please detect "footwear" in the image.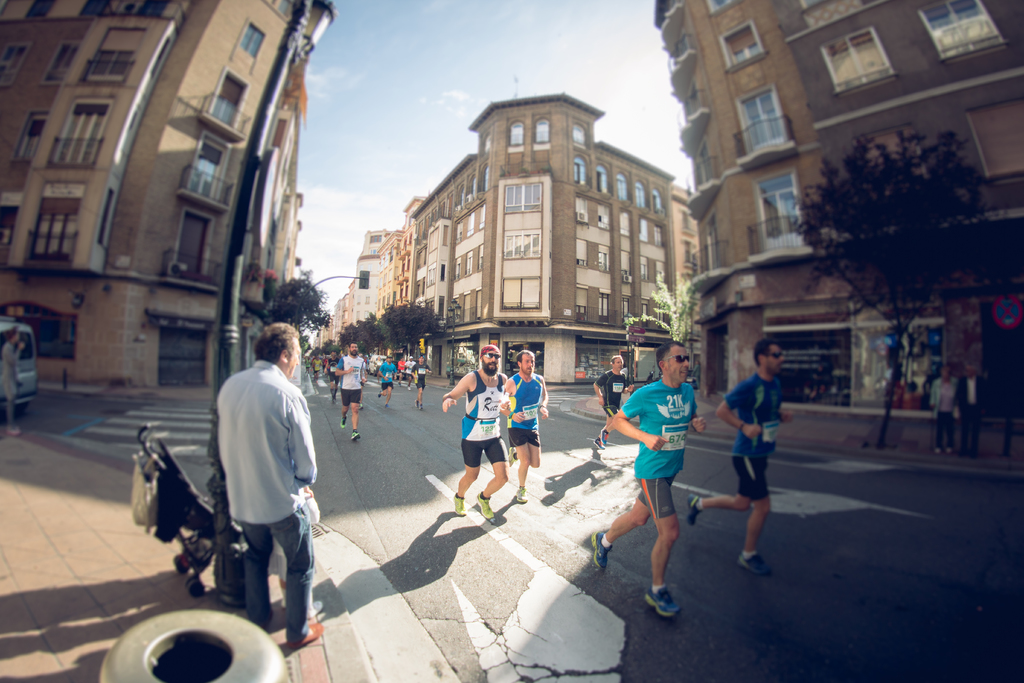
pyautogui.locateOnScreen(726, 541, 767, 586).
